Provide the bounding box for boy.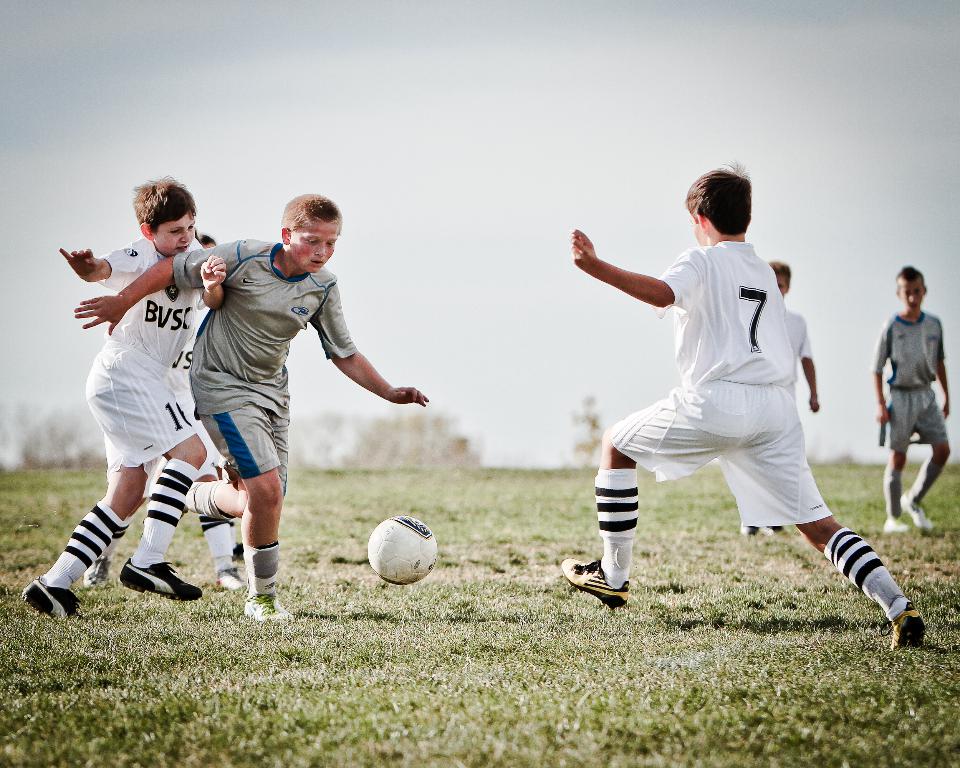
left=737, top=254, right=823, bottom=538.
